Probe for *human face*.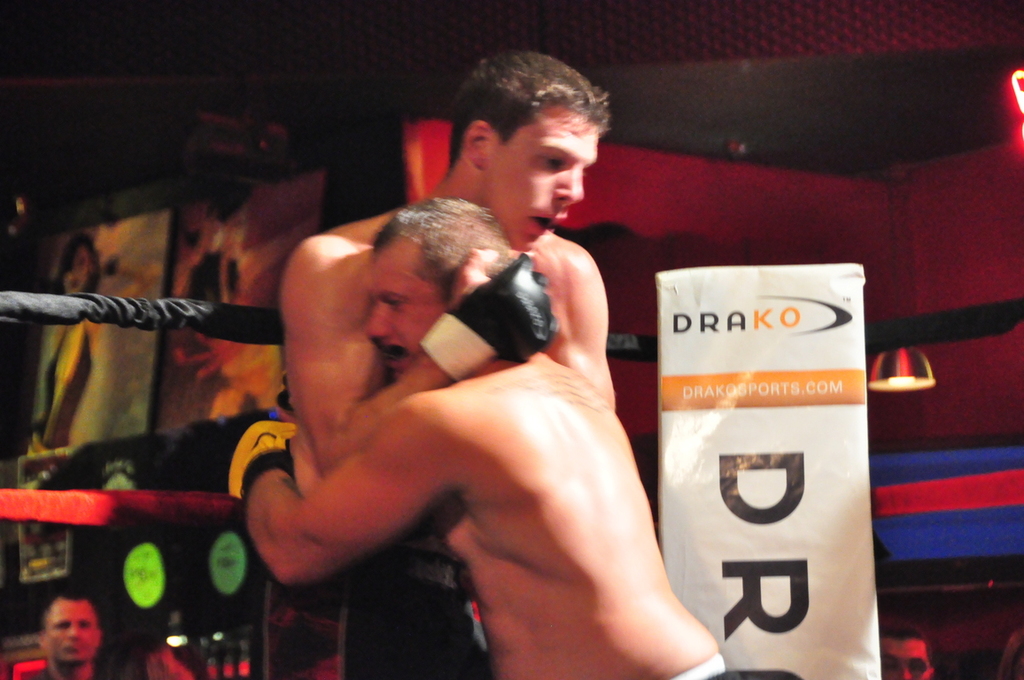
Probe result: <bbox>370, 255, 446, 381</bbox>.
